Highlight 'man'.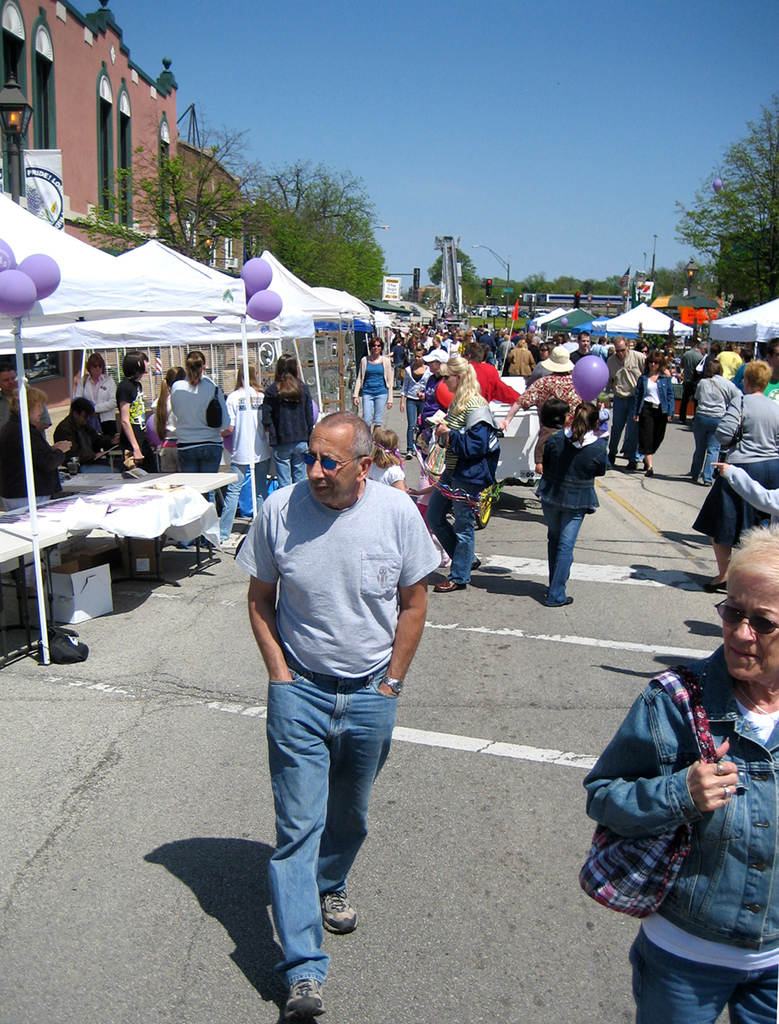
Highlighted region: BBox(573, 329, 599, 366).
